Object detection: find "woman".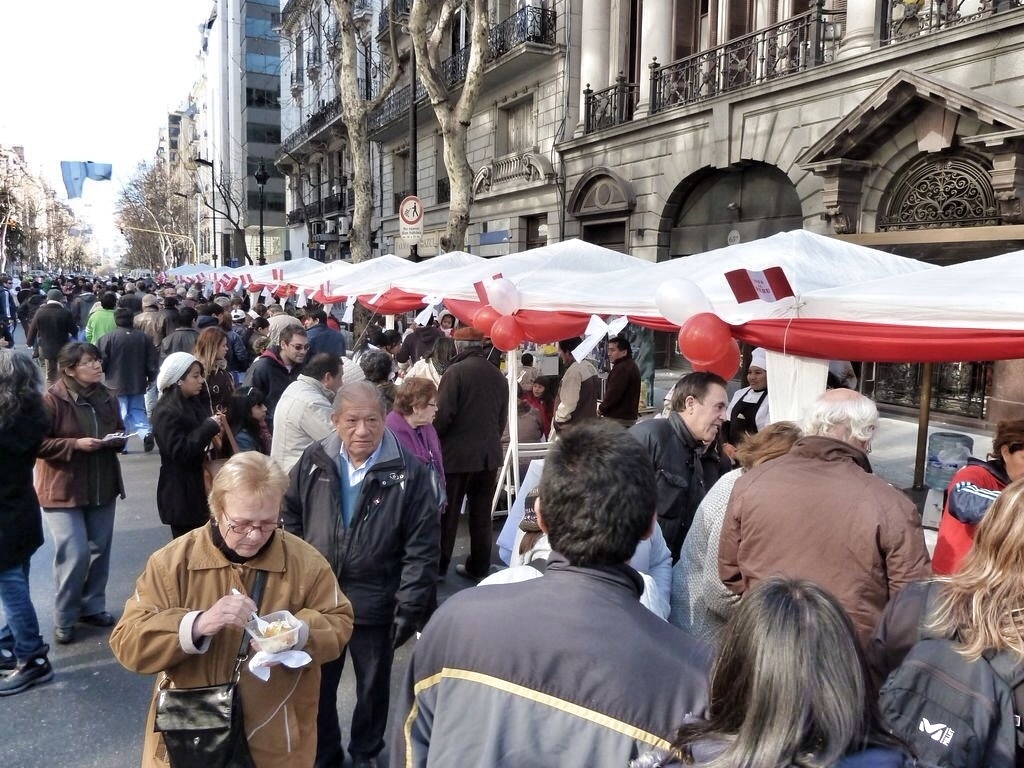
box(533, 387, 546, 399).
